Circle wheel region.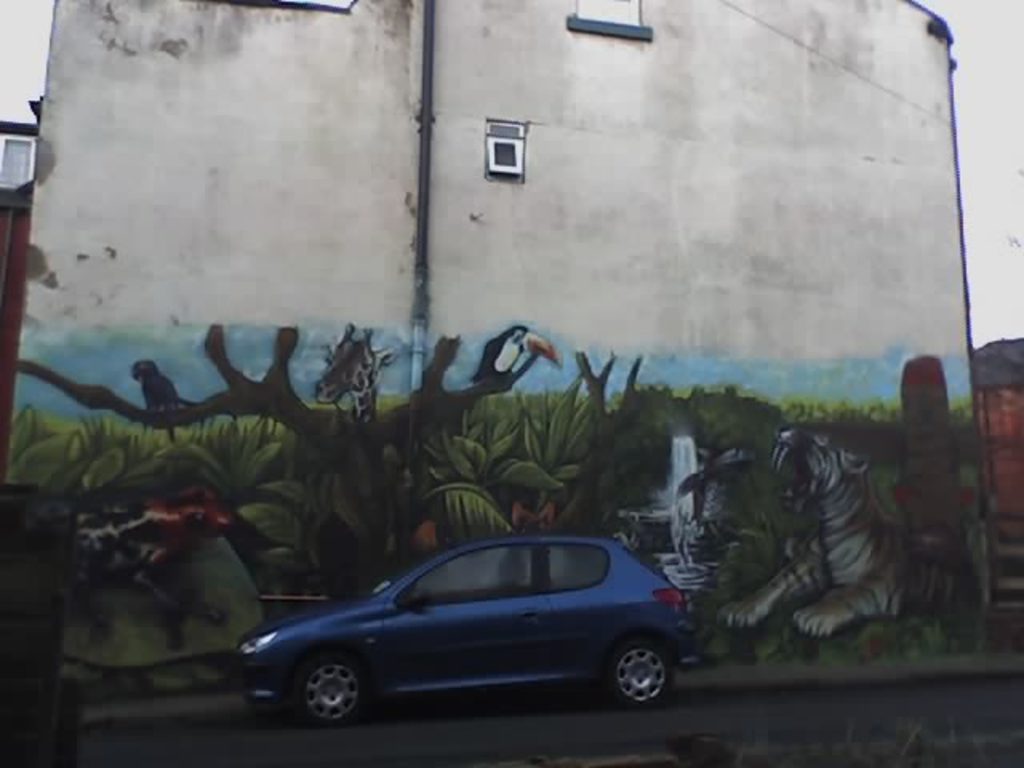
Region: bbox=[293, 661, 386, 730].
